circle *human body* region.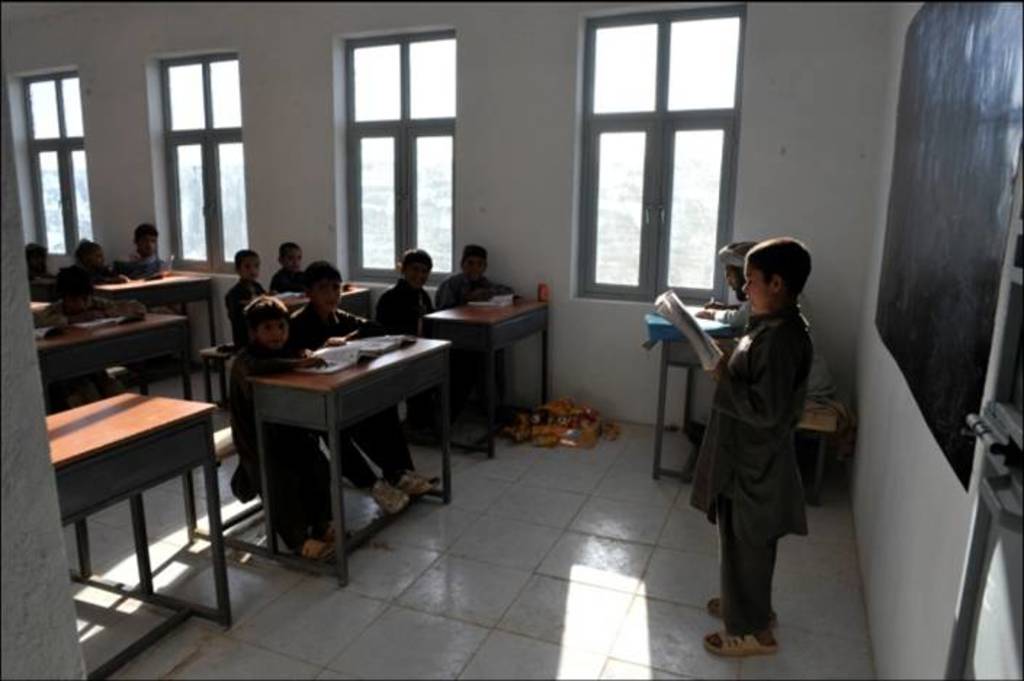
Region: [693,289,835,399].
